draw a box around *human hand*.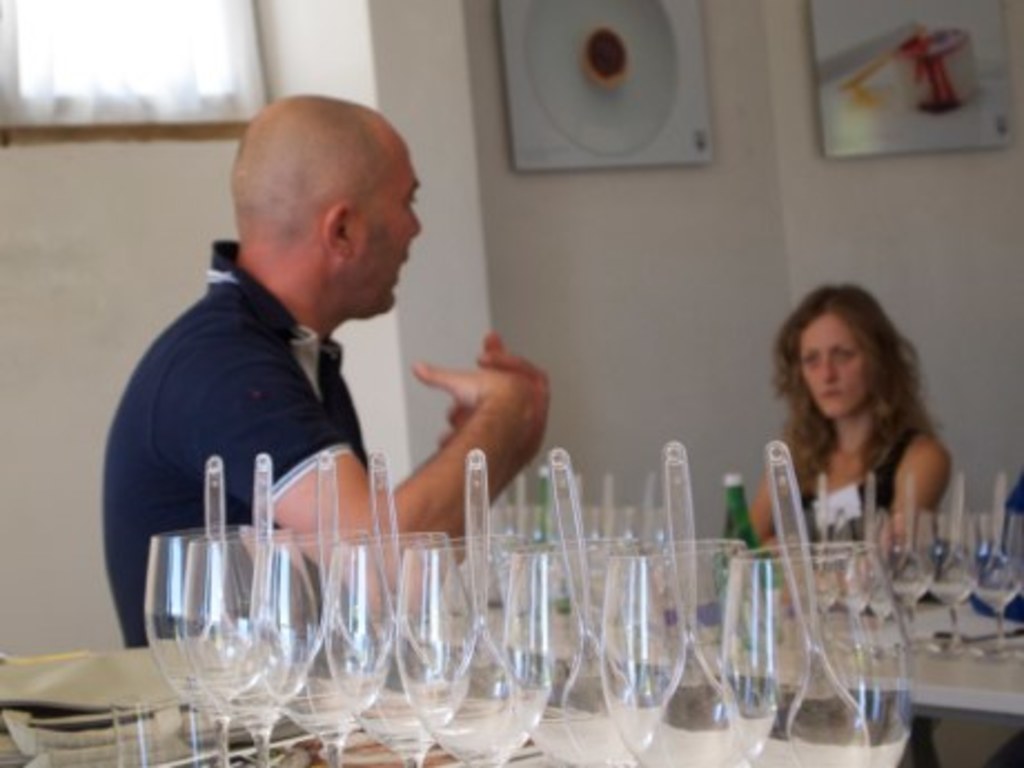
select_region(414, 325, 548, 479).
